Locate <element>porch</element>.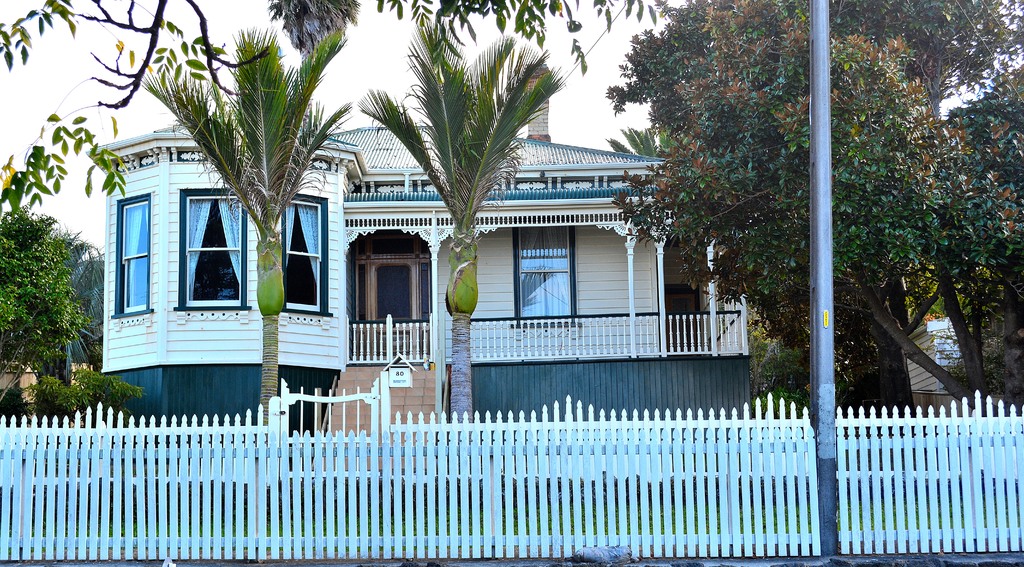
Bounding box: x1=344 y1=307 x2=749 y2=370.
